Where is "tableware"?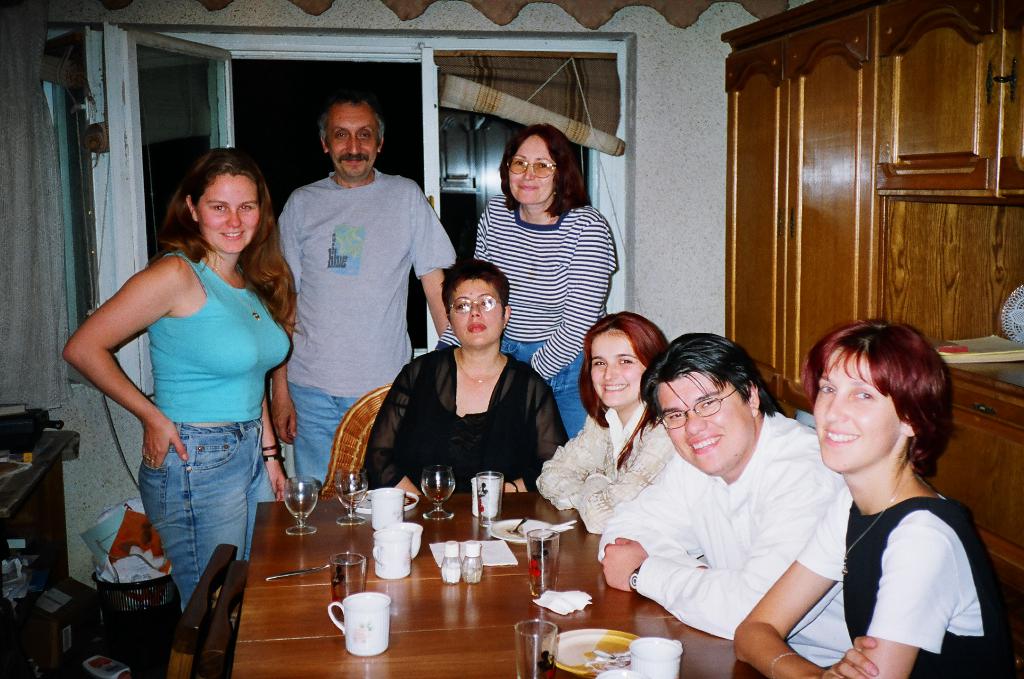
596,665,640,678.
